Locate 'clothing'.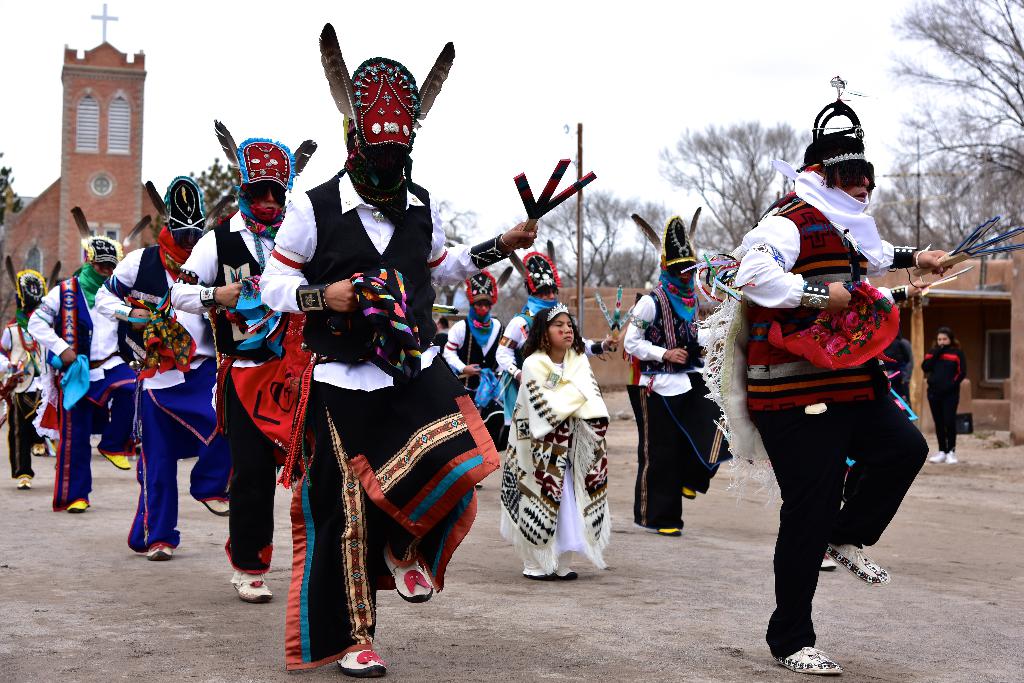
Bounding box: 0/315/51/479.
